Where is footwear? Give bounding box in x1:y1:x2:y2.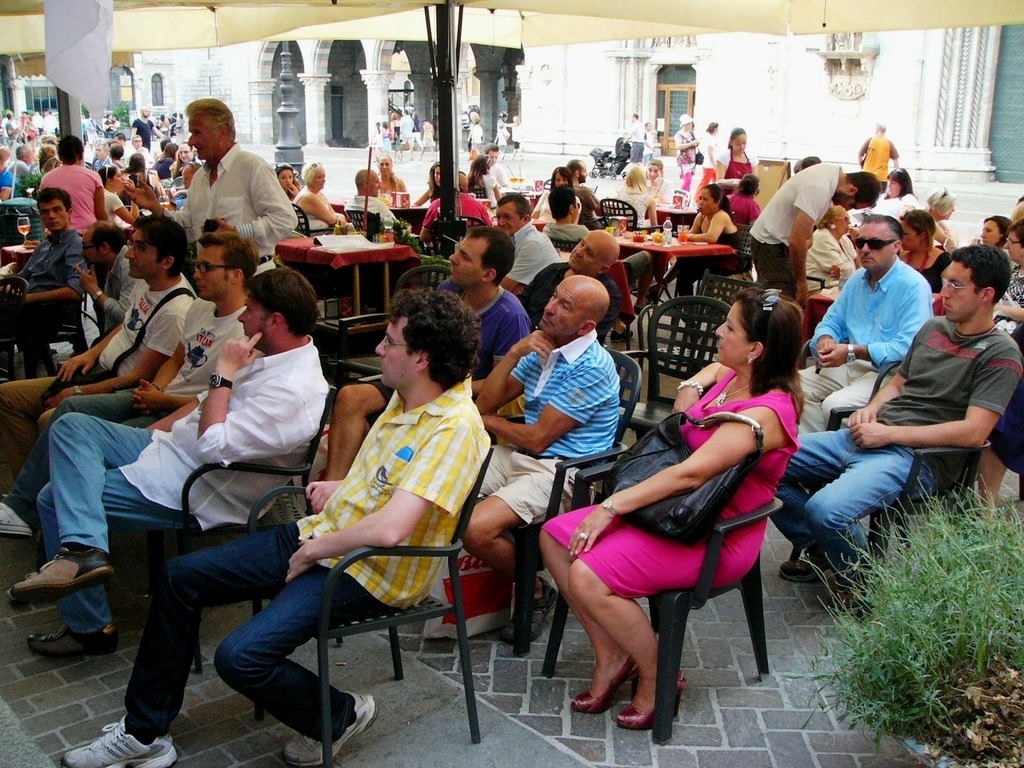
499:574:561:646.
